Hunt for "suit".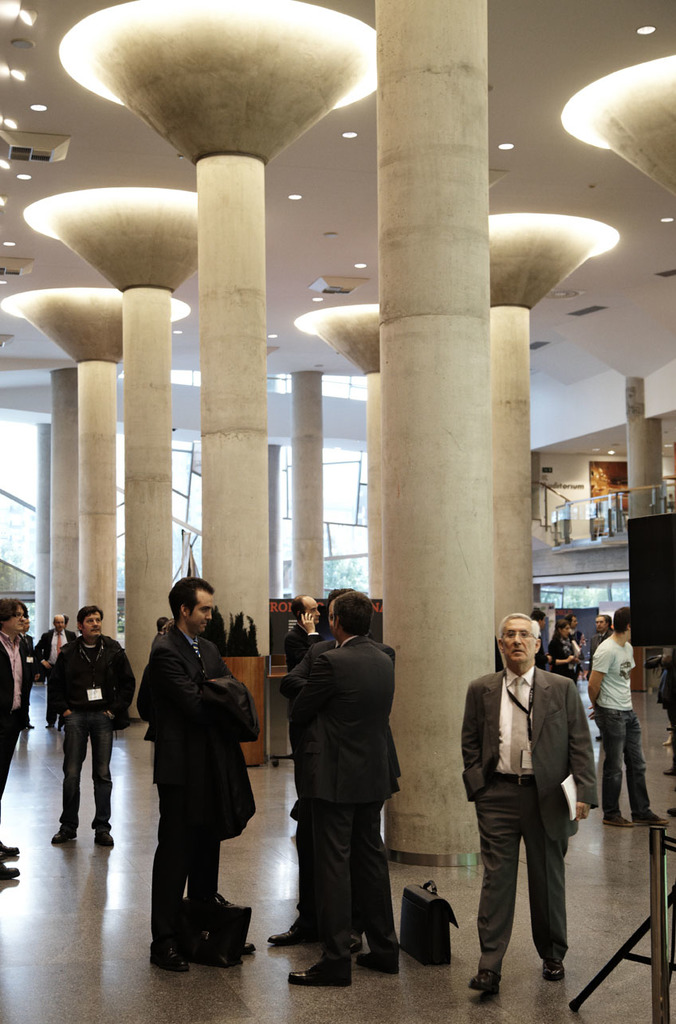
Hunted down at bbox(281, 625, 399, 936).
